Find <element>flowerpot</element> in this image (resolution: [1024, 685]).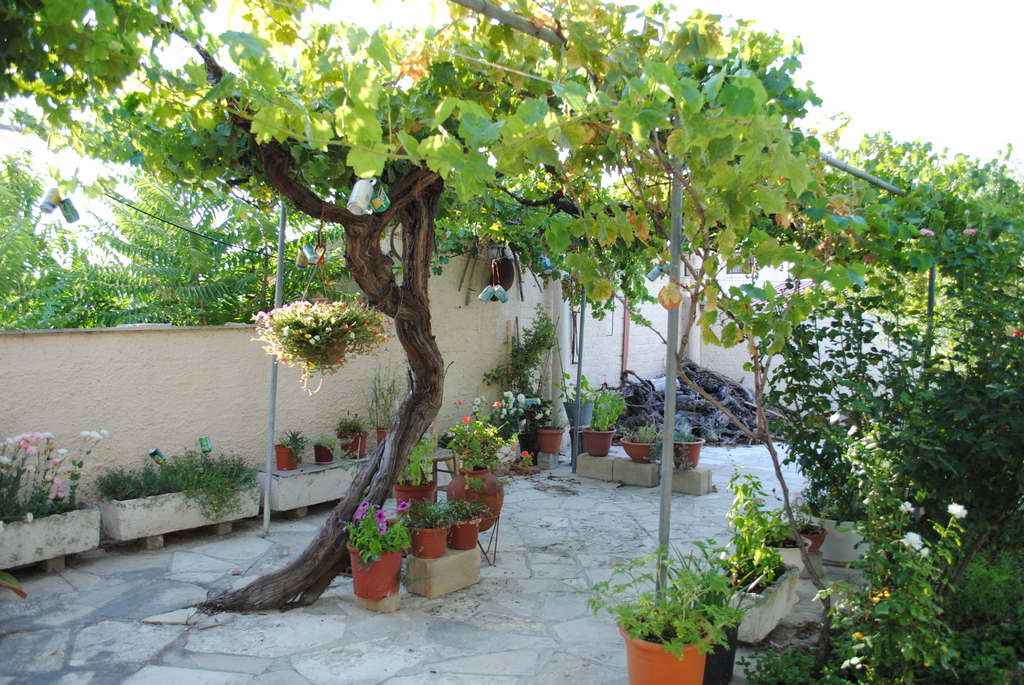
x1=308, y1=331, x2=346, y2=367.
